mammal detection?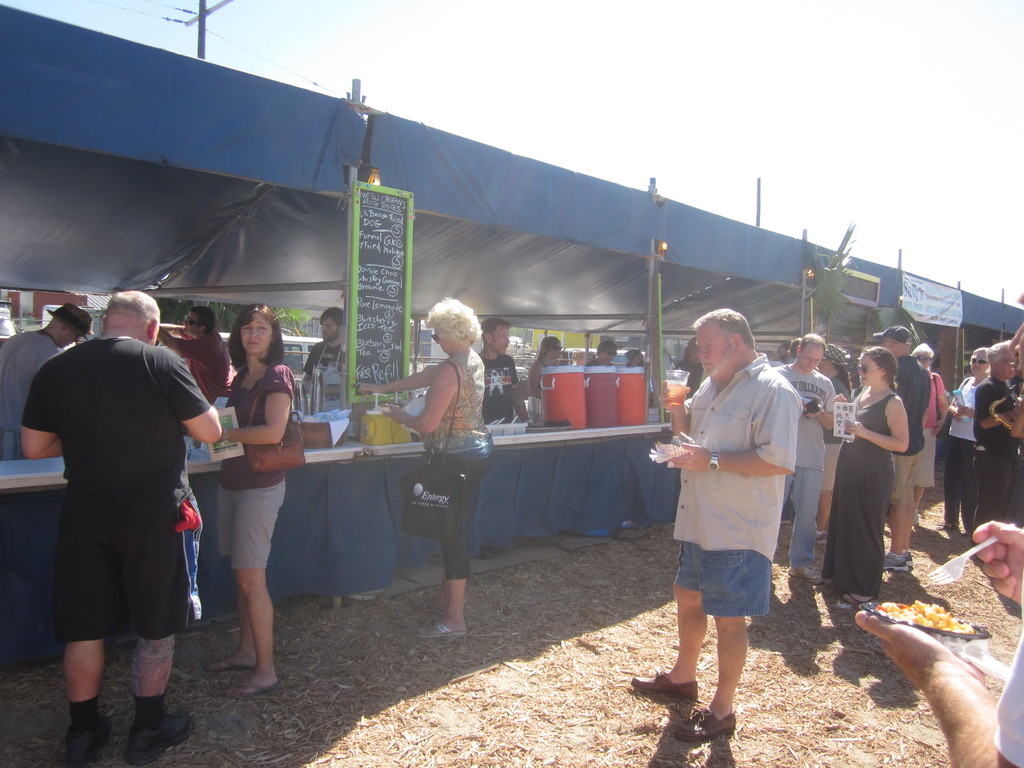
bbox=[655, 335, 823, 726]
